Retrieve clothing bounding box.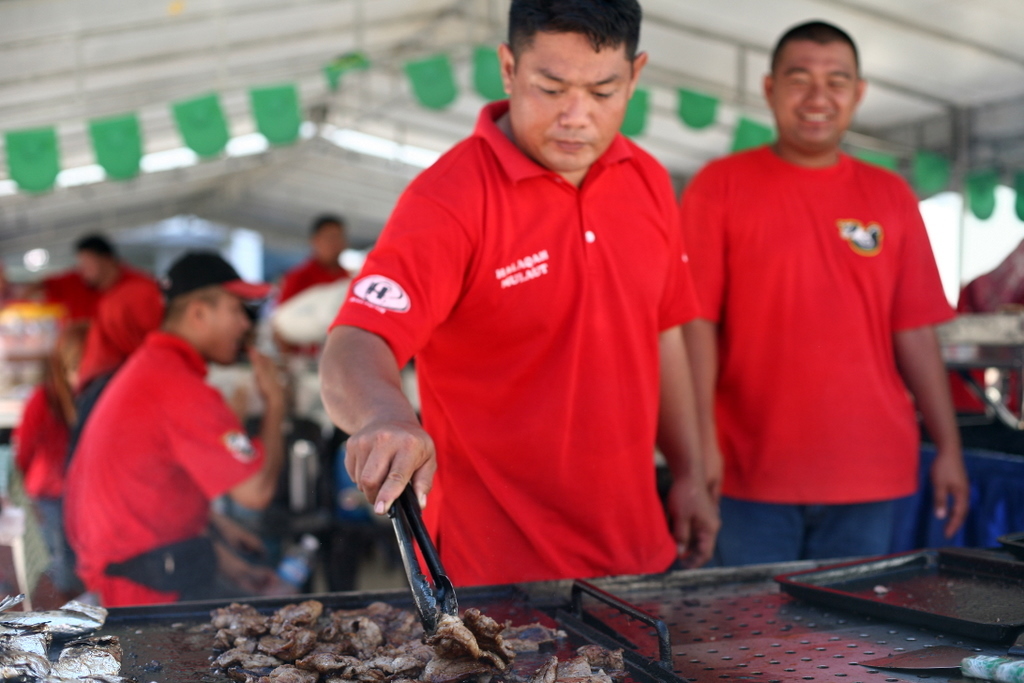
Bounding box: left=673, top=135, right=960, bottom=567.
